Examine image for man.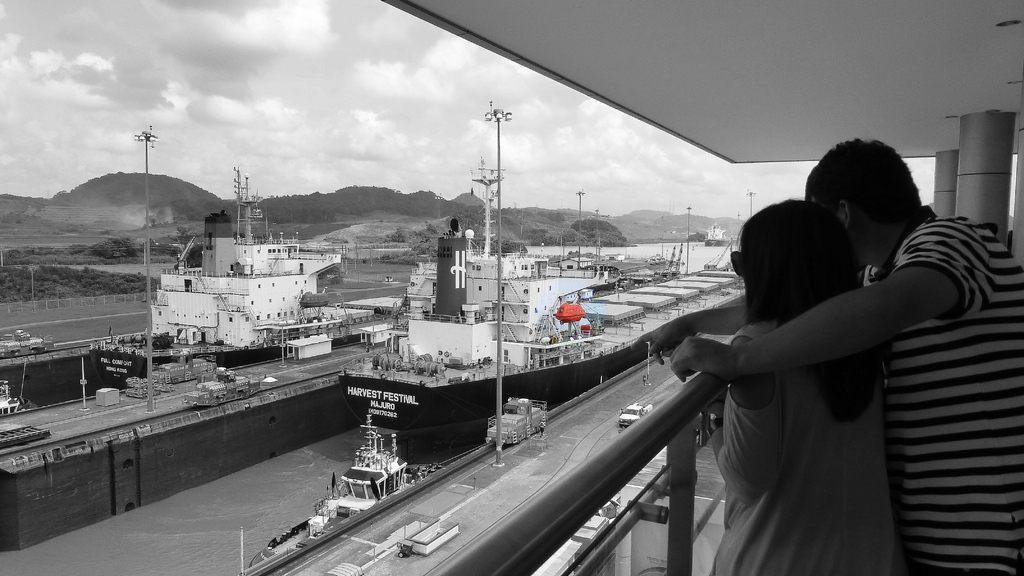
Examination result: <box>625,154,996,564</box>.
